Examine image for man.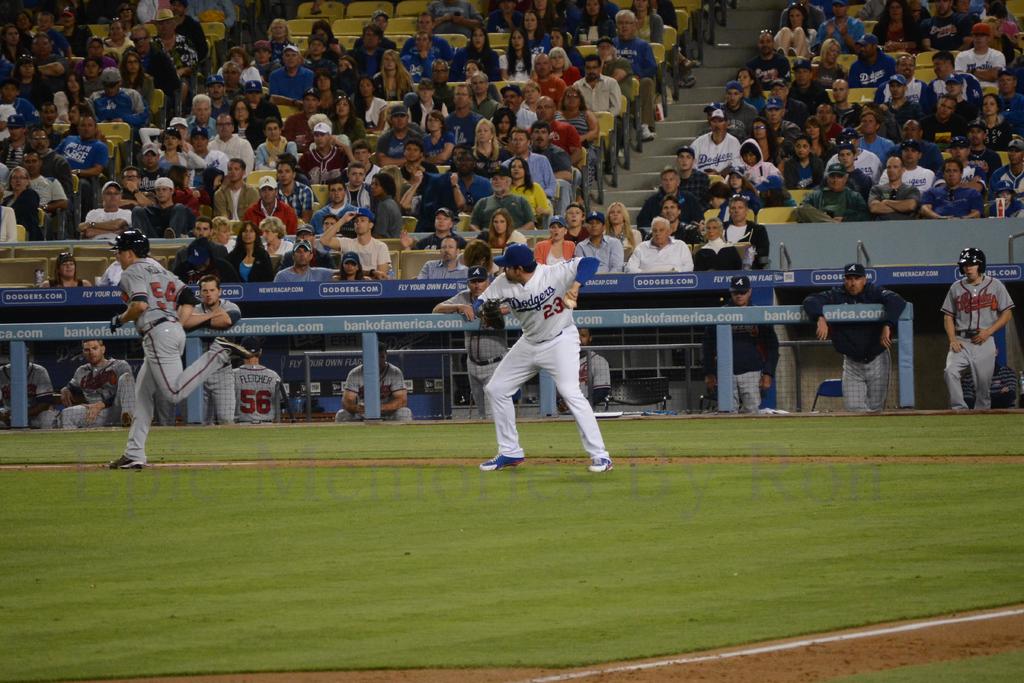
Examination result: box(231, 343, 284, 422).
